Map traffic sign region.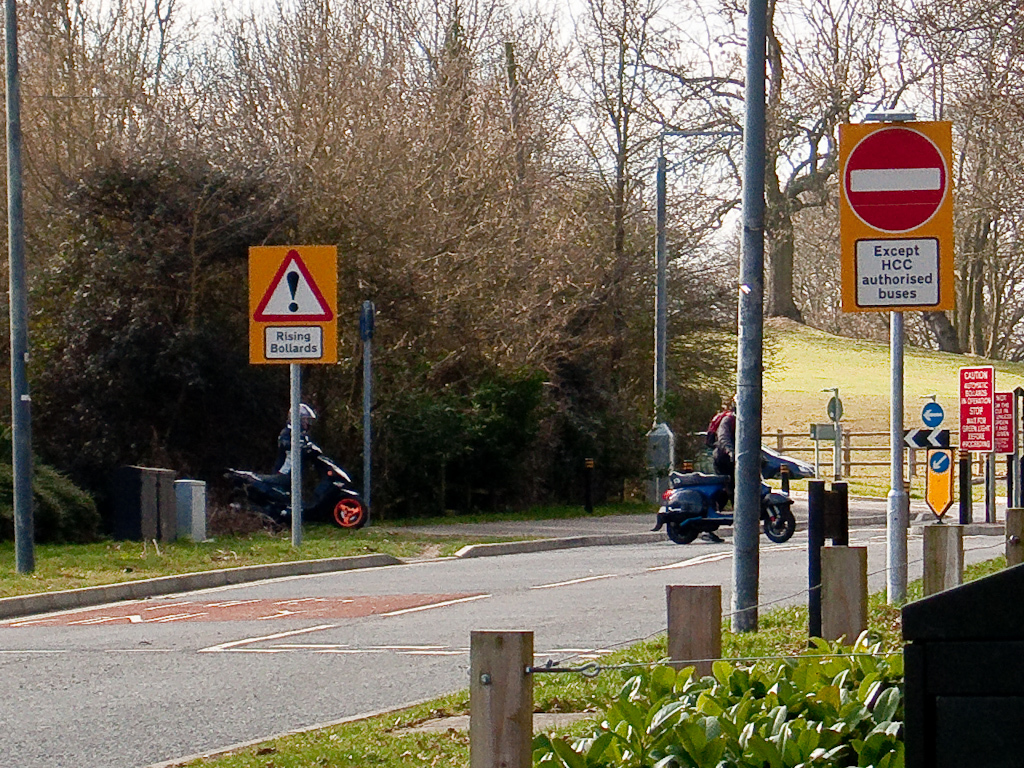
Mapped to <box>926,449,956,513</box>.
